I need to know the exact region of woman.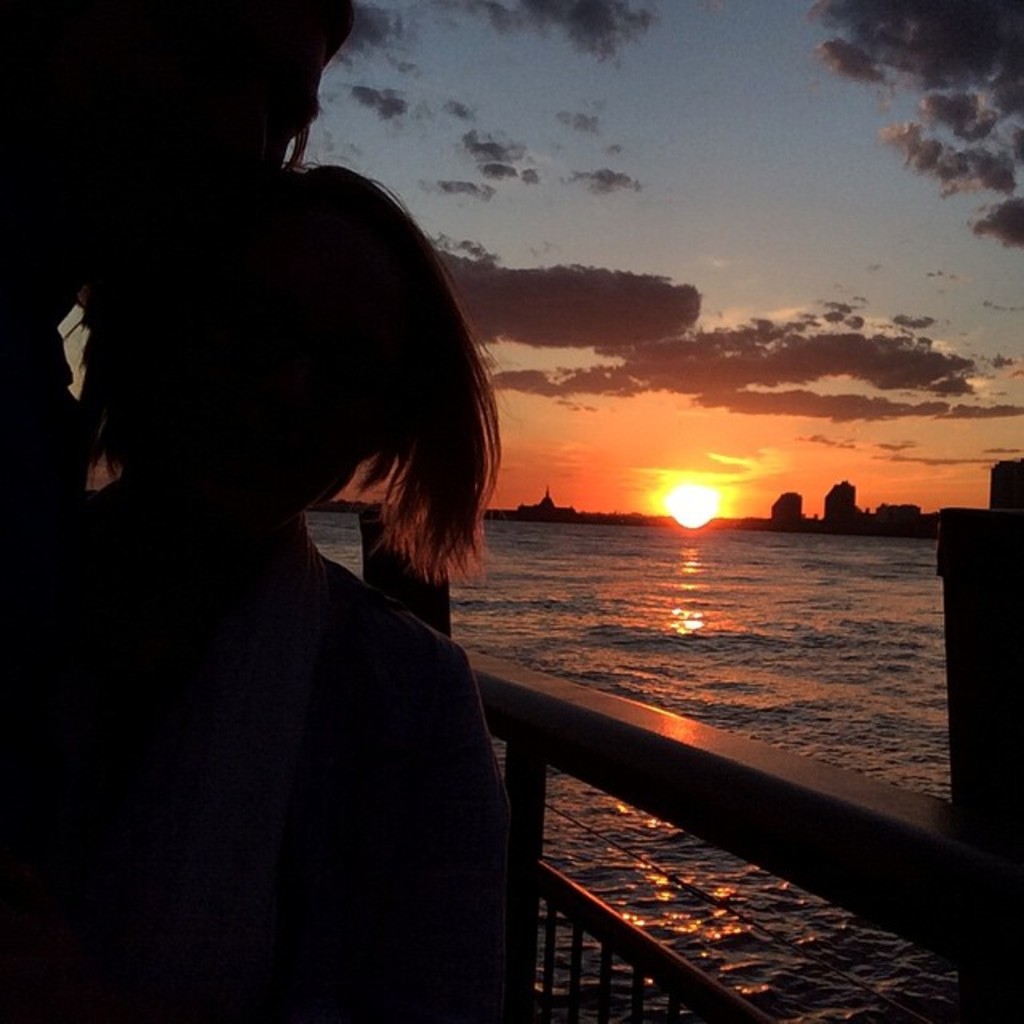
Region: [0, 0, 358, 592].
